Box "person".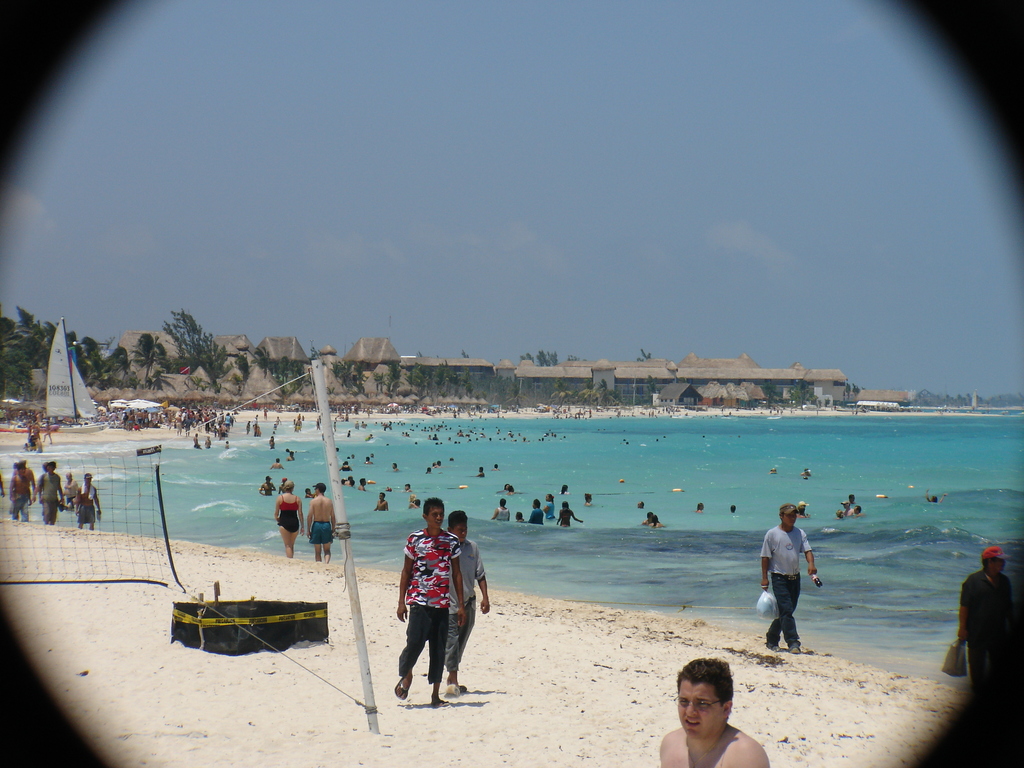
[left=797, top=502, right=812, bottom=520].
